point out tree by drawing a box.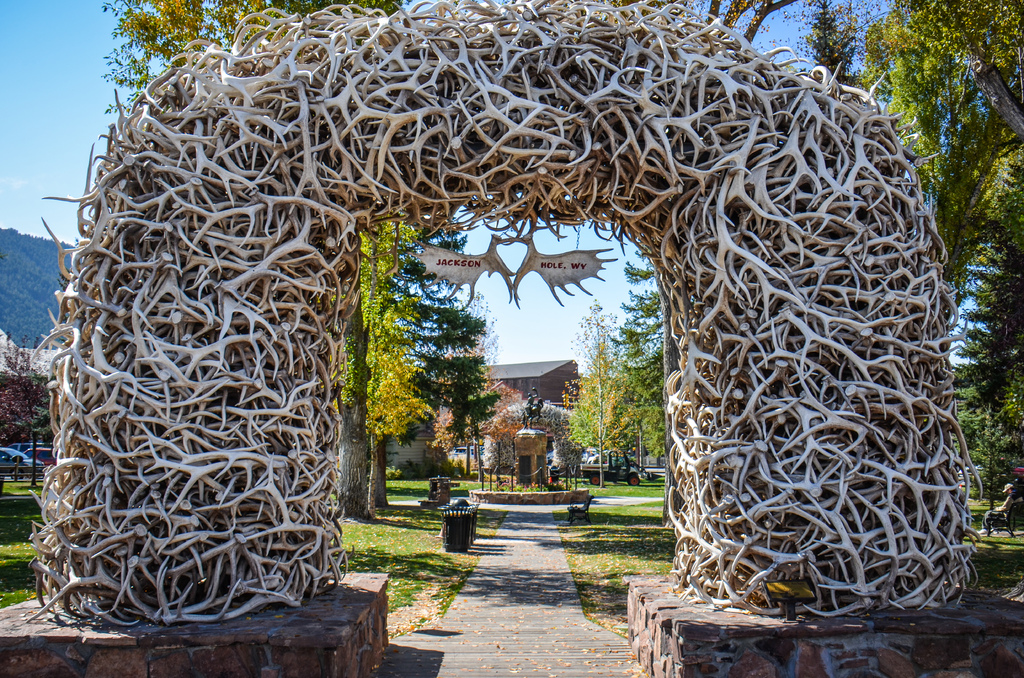
564,285,680,478.
